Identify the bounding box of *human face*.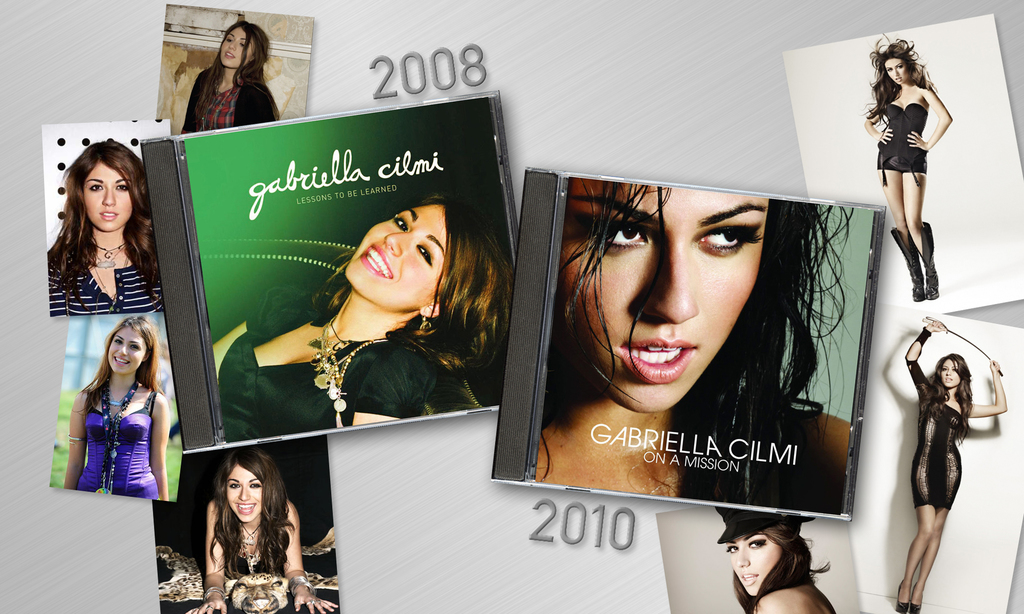
[left=222, top=24, right=250, bottom=65].
